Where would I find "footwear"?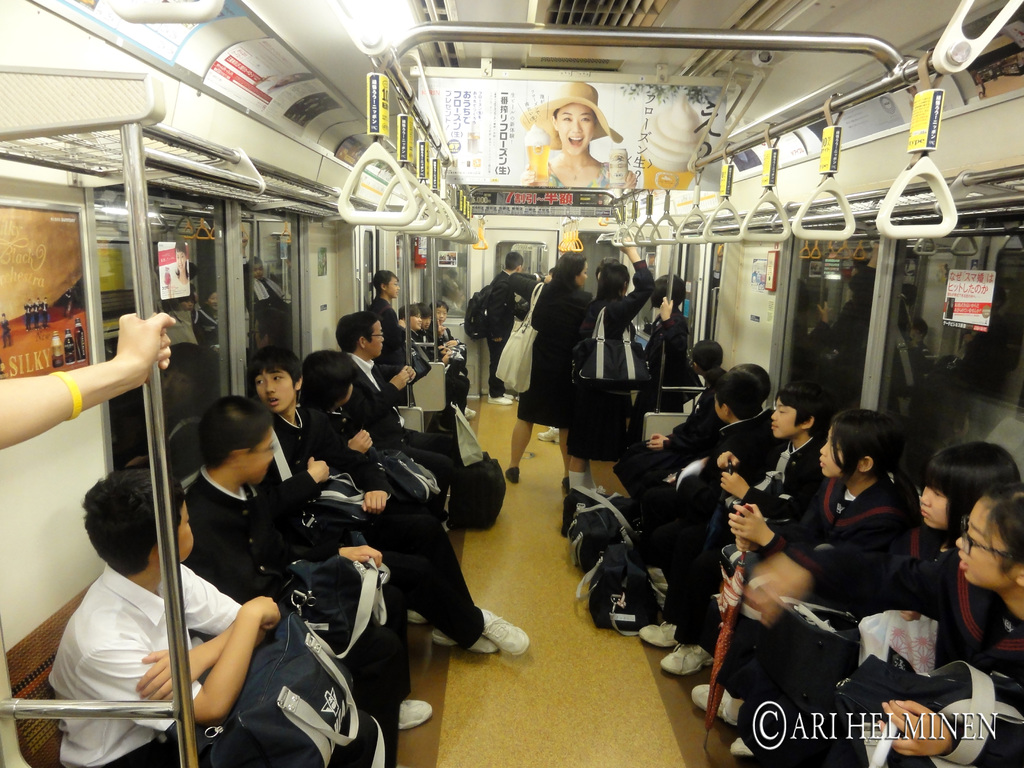
At [x1=432, y1=630, x2=496, y2=655].
